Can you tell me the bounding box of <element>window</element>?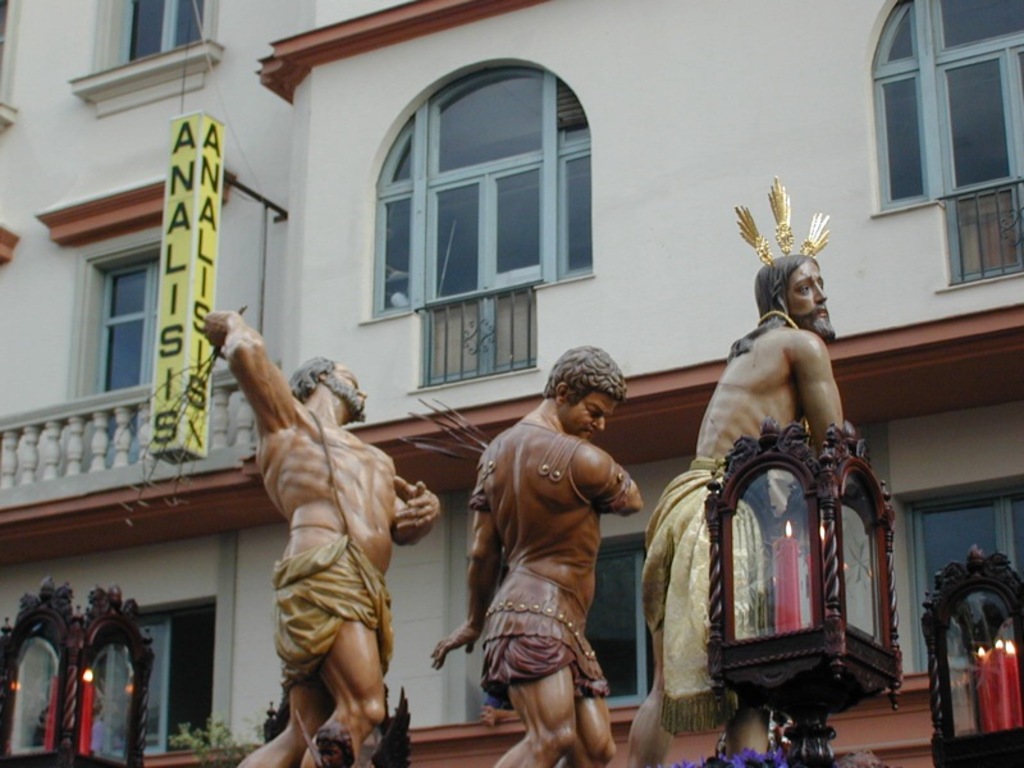
BBox(0, 0, 15, 124).
